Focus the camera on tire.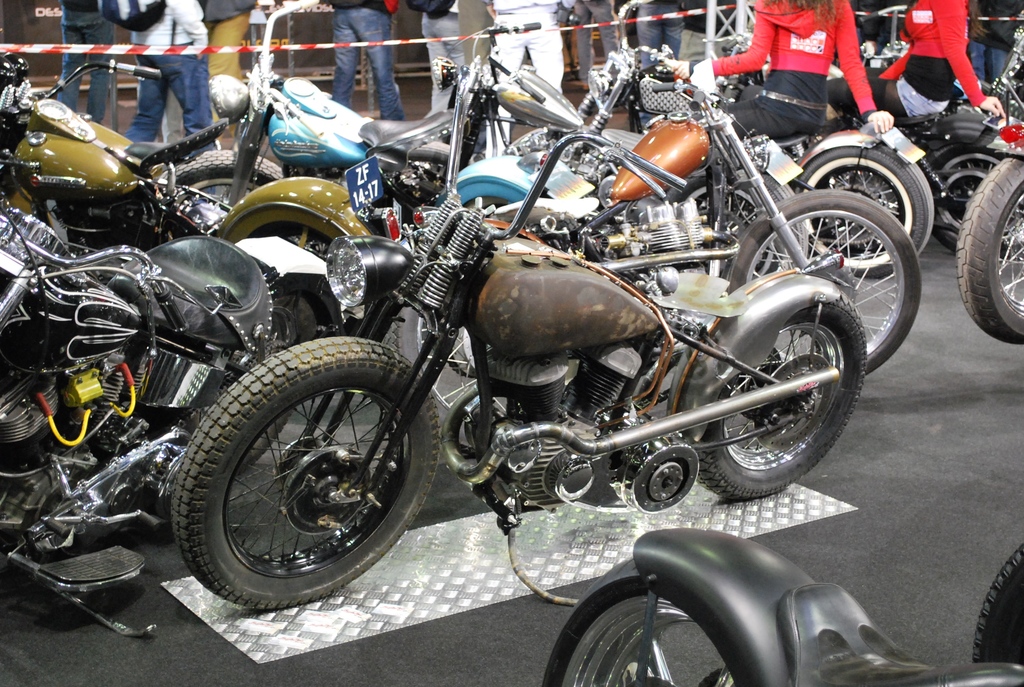
Focus region: region(705, 186, 918, 385).
